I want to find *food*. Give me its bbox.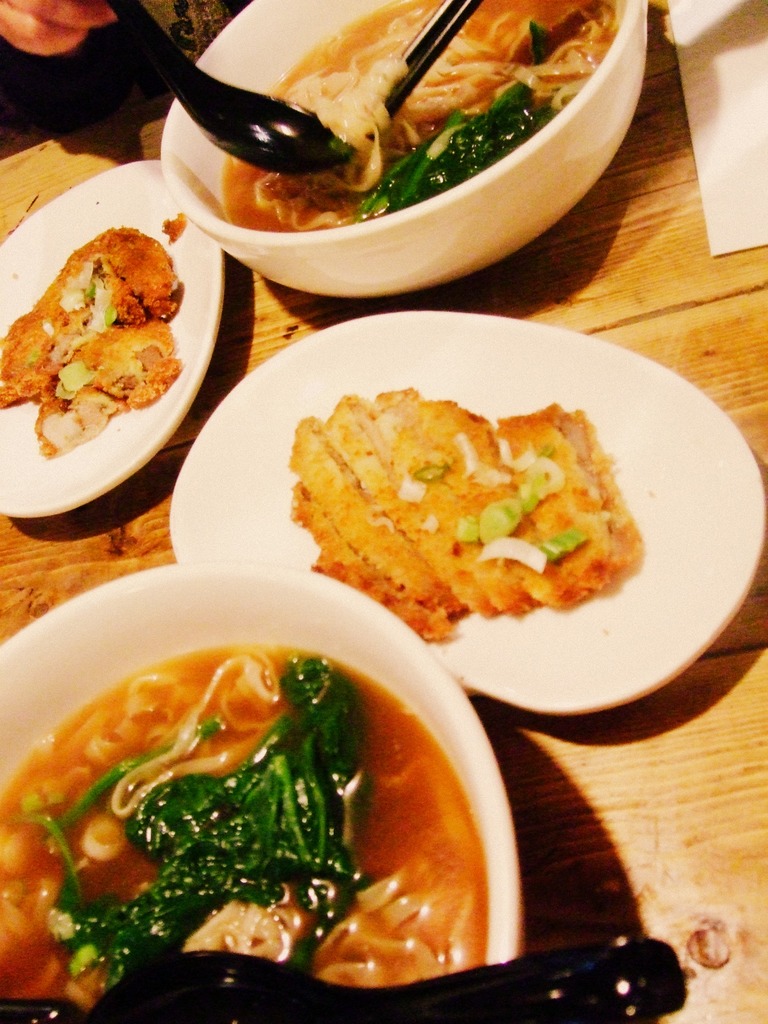
detection(296, 349, 655, 636).
